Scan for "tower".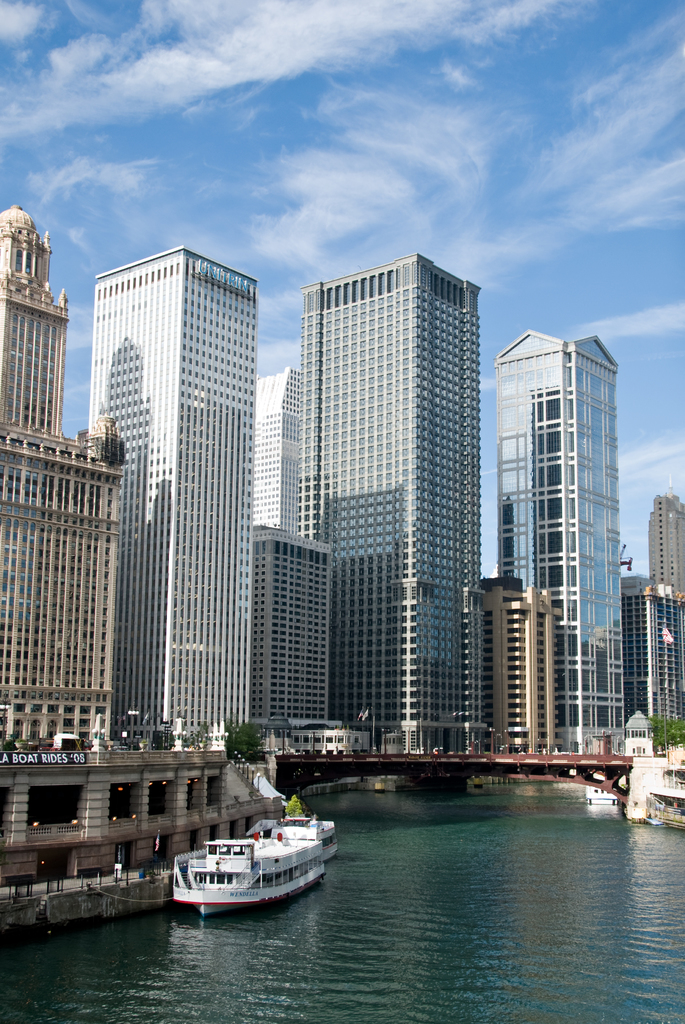
Scan result: 499:331:627:755.
